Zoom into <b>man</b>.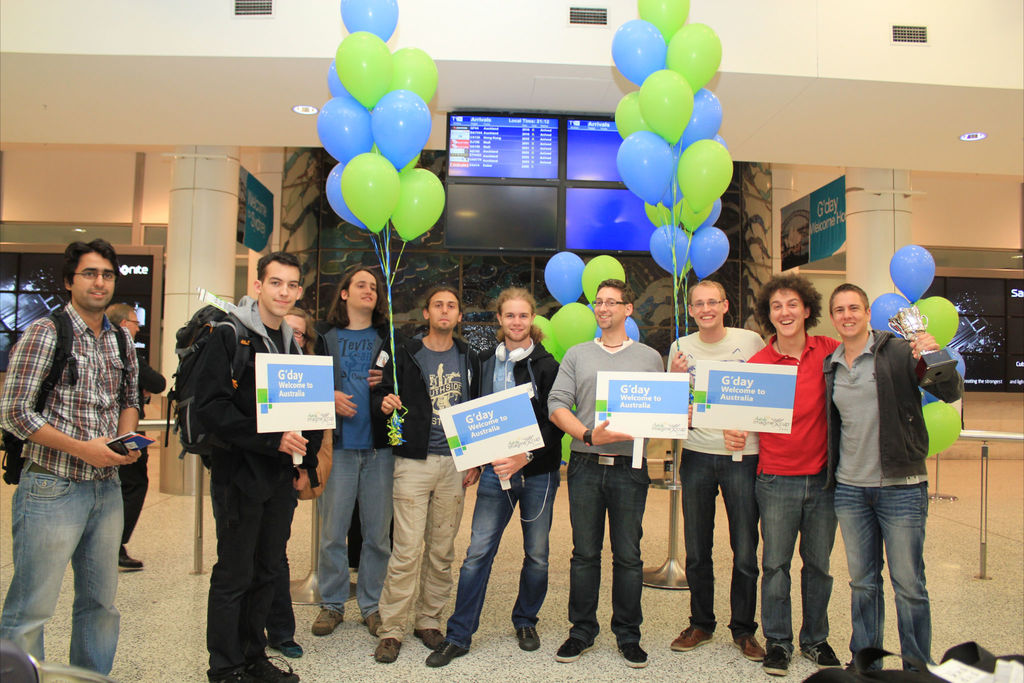
Zoom target: (left=372, top=284, right=483, bottom=667).
